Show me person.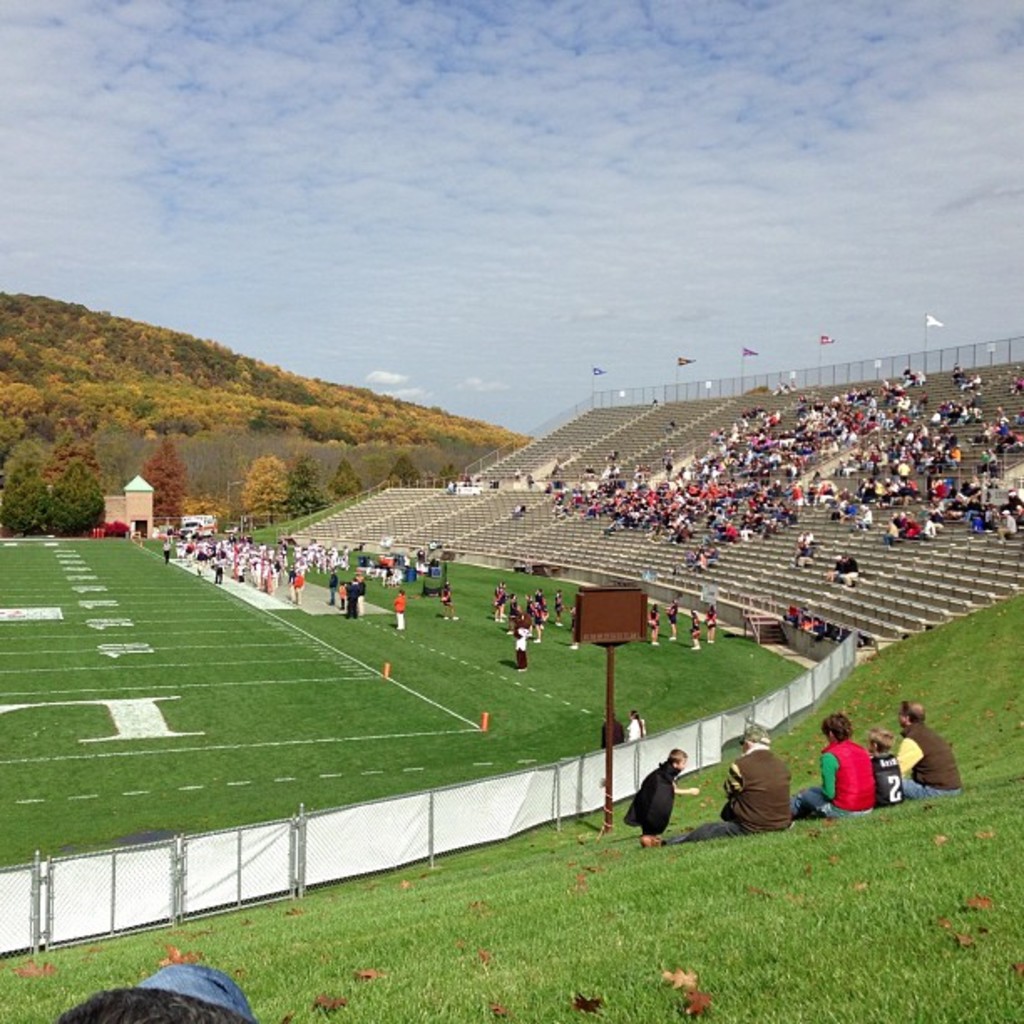
person is here: 893 694 962 806.
